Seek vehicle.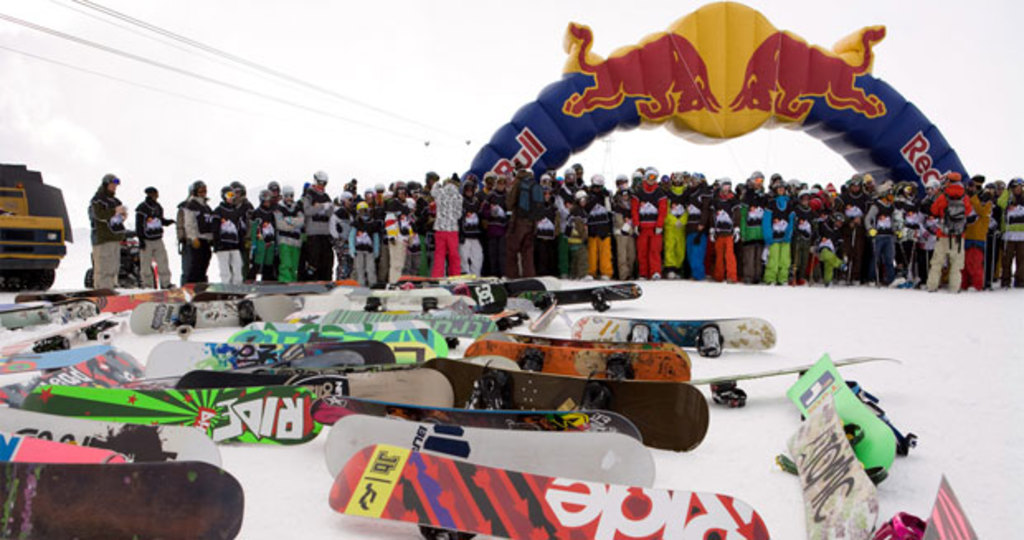
[left=325, top=403, right=654, bottom=489].
